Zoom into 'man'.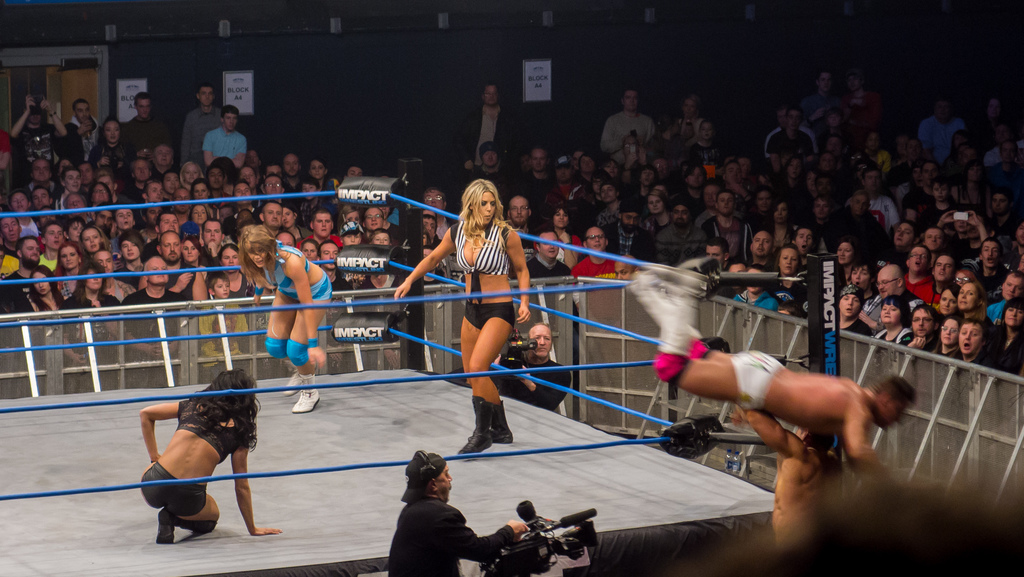
Zoom target: [x1=467, y1=145, x2=507, y2=181].
